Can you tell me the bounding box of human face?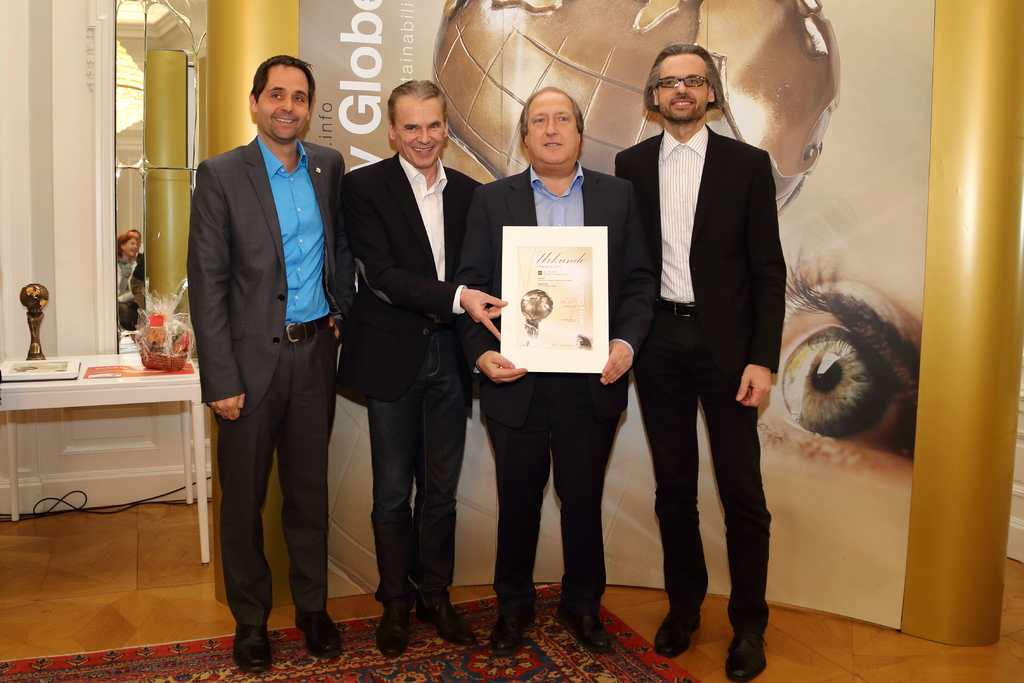
box=[122, 235, 139, 262].
